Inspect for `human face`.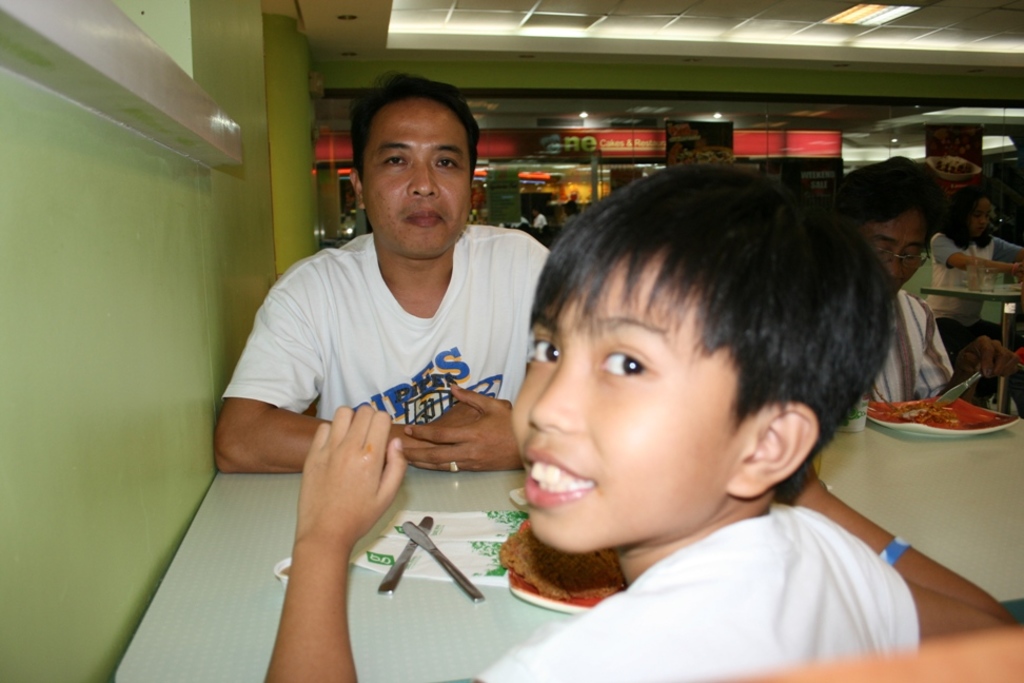
Inspection: box=[365, 100, 476, 259].
